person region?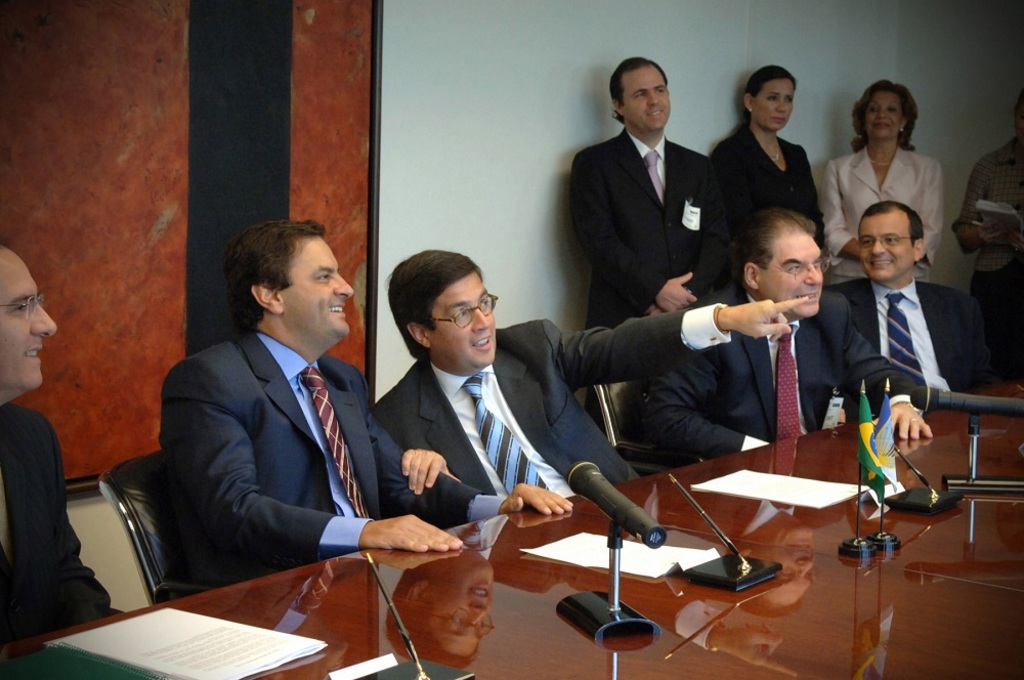
<box>559,55,741,335</box>
